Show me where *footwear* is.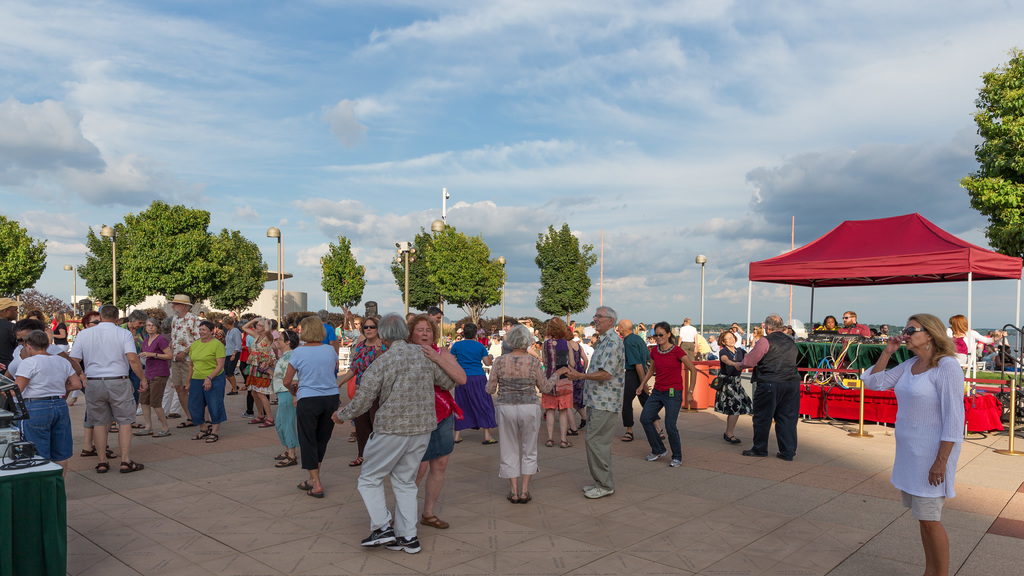
*footwear* is at 207 431 219 443.
